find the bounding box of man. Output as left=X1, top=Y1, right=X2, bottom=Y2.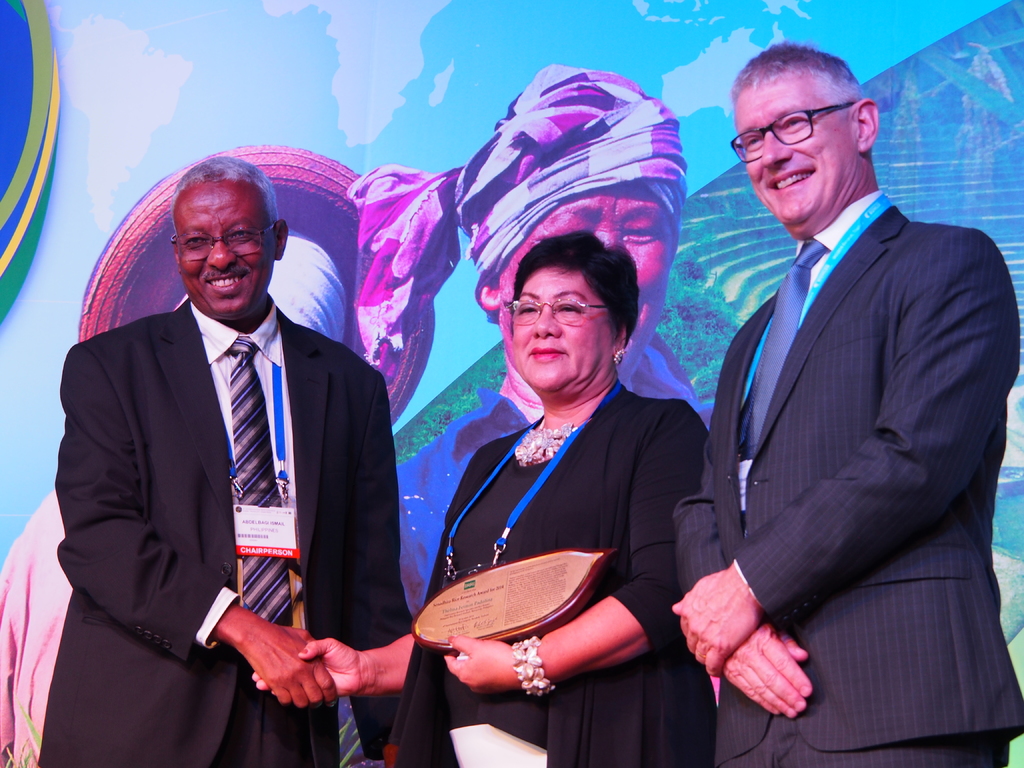
left=54, top=149, right=406, bottom=765.
